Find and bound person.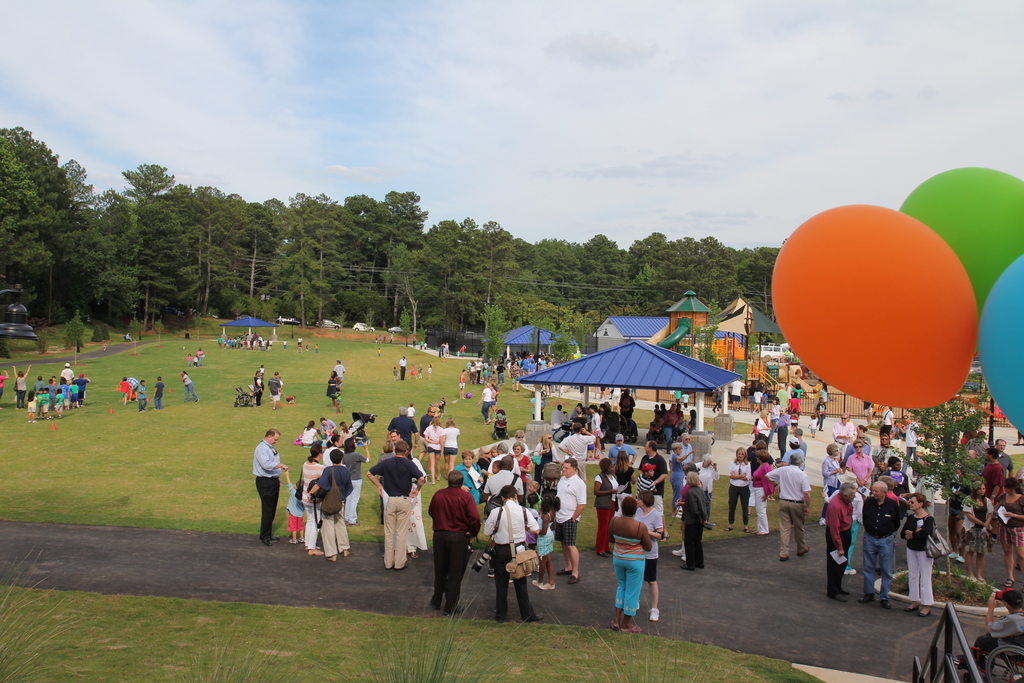
Bound: Rect(385, 404, 419, 456).
